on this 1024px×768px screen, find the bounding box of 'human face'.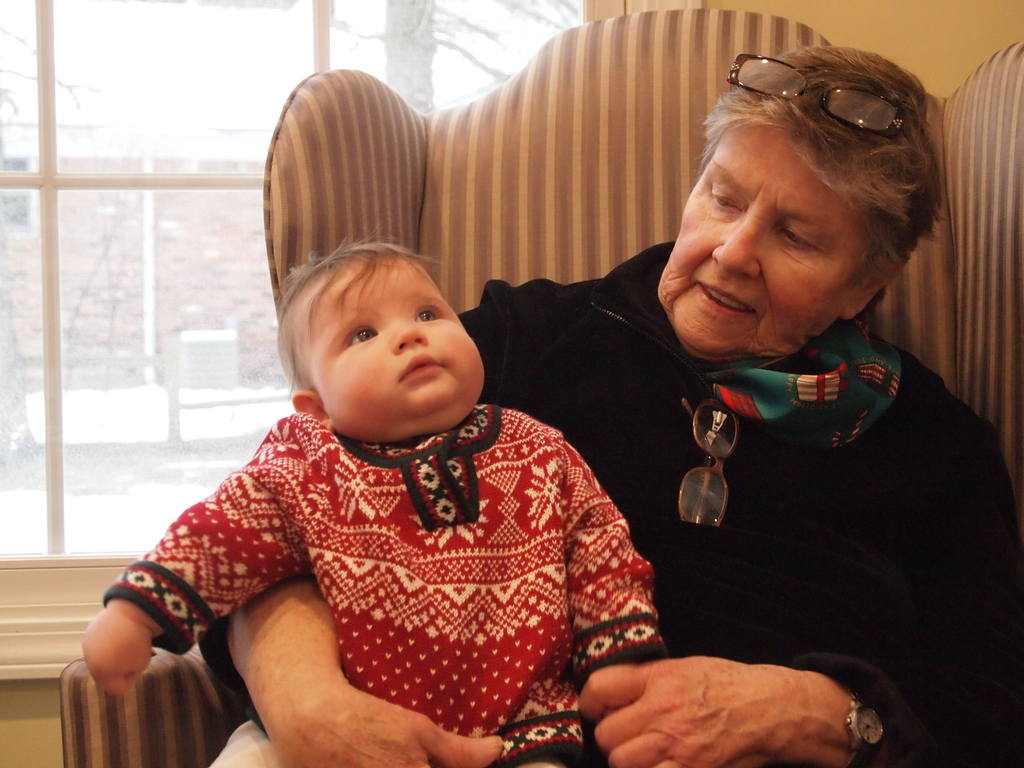
Bounding box: <region>312, 256, 486, 444</region>.
